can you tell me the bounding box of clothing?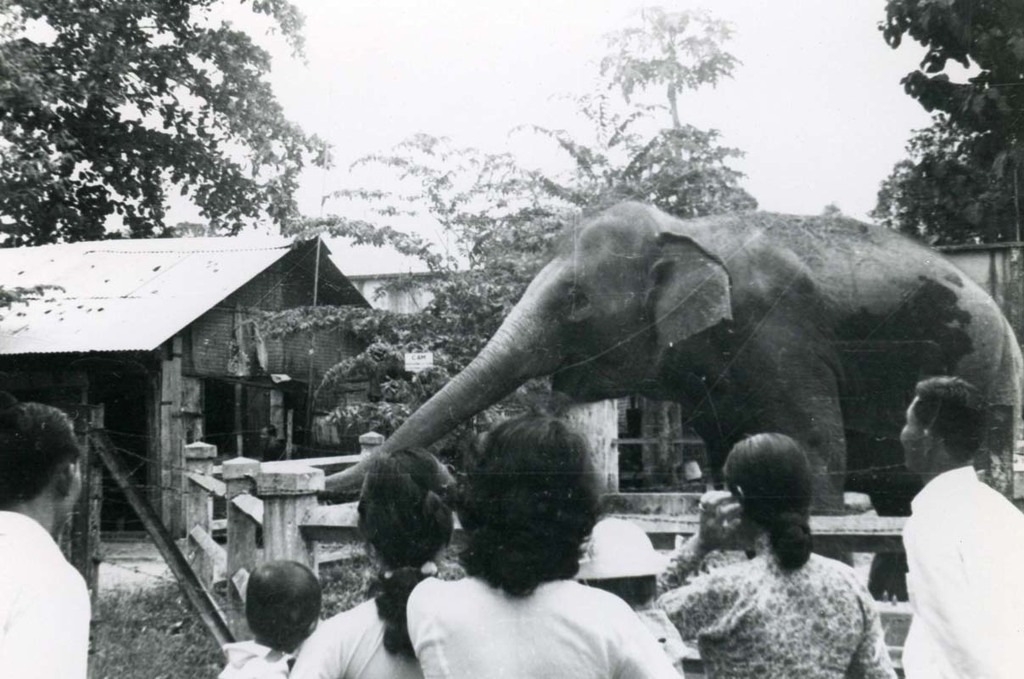
(215,636,294,678).
